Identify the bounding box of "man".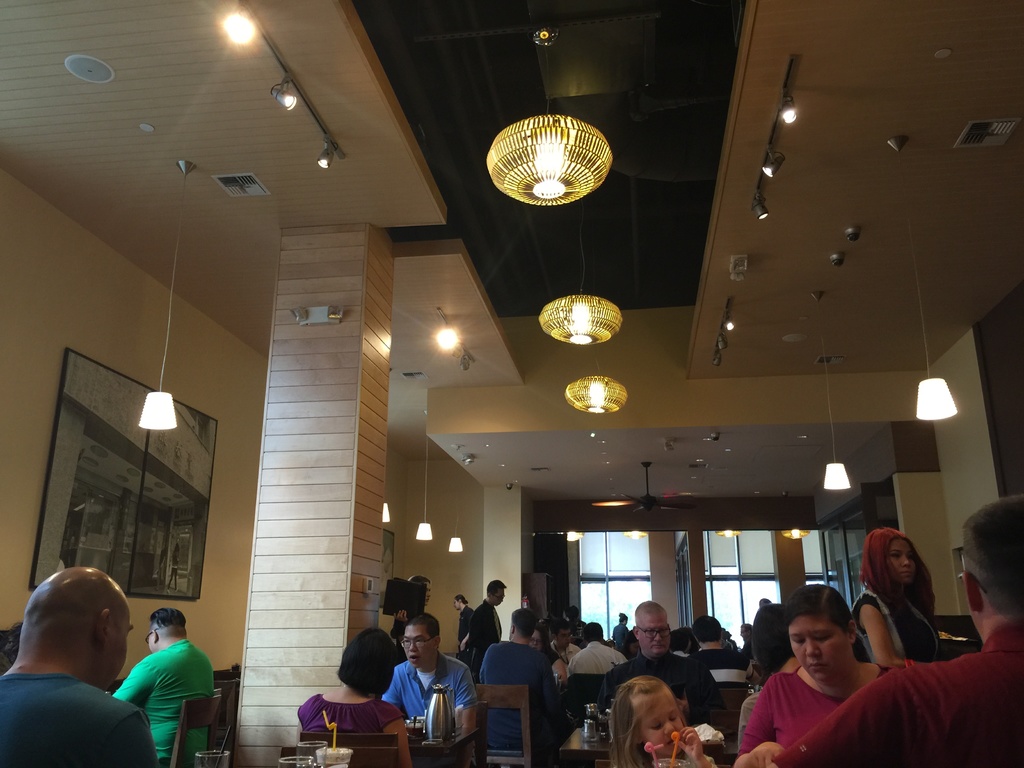
detection(391, 577, 435, 648).
